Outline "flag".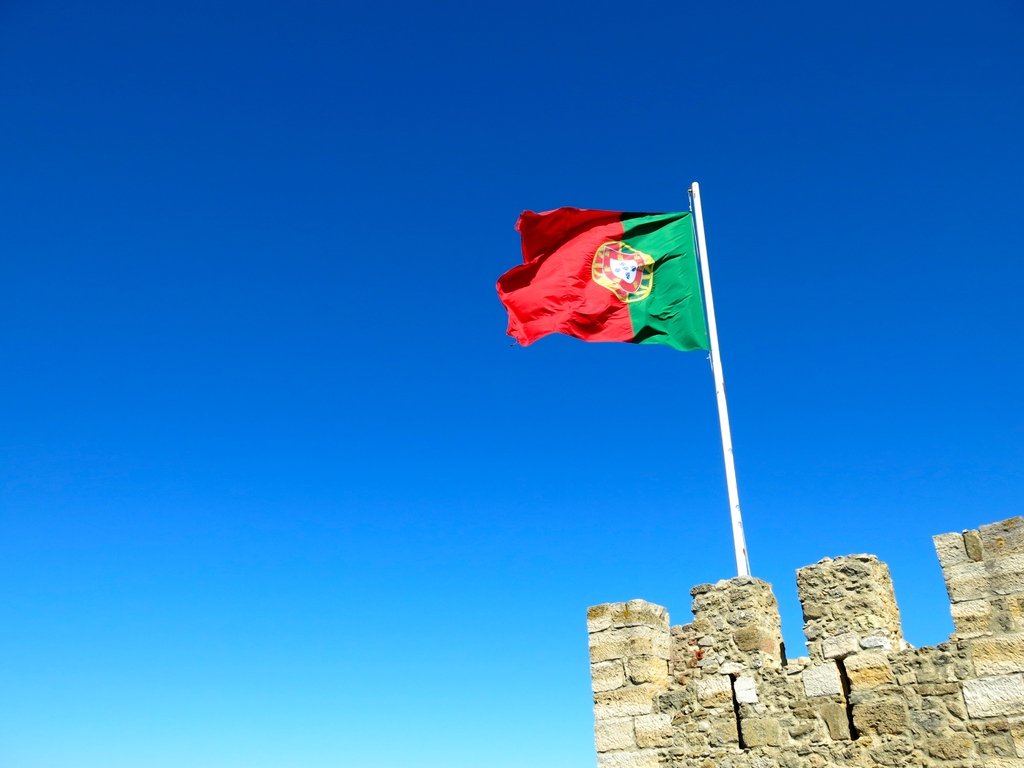
Outline: l=492, t=205, r=719, b=358.
